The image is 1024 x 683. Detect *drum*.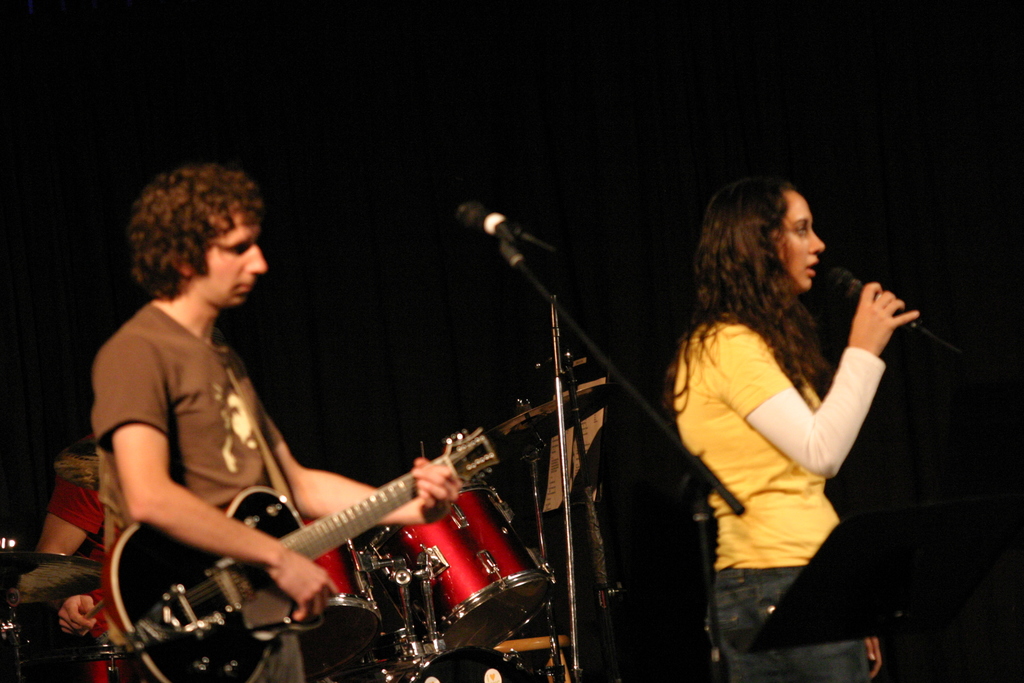
Detection: locate(296, 514, 381, 682).
